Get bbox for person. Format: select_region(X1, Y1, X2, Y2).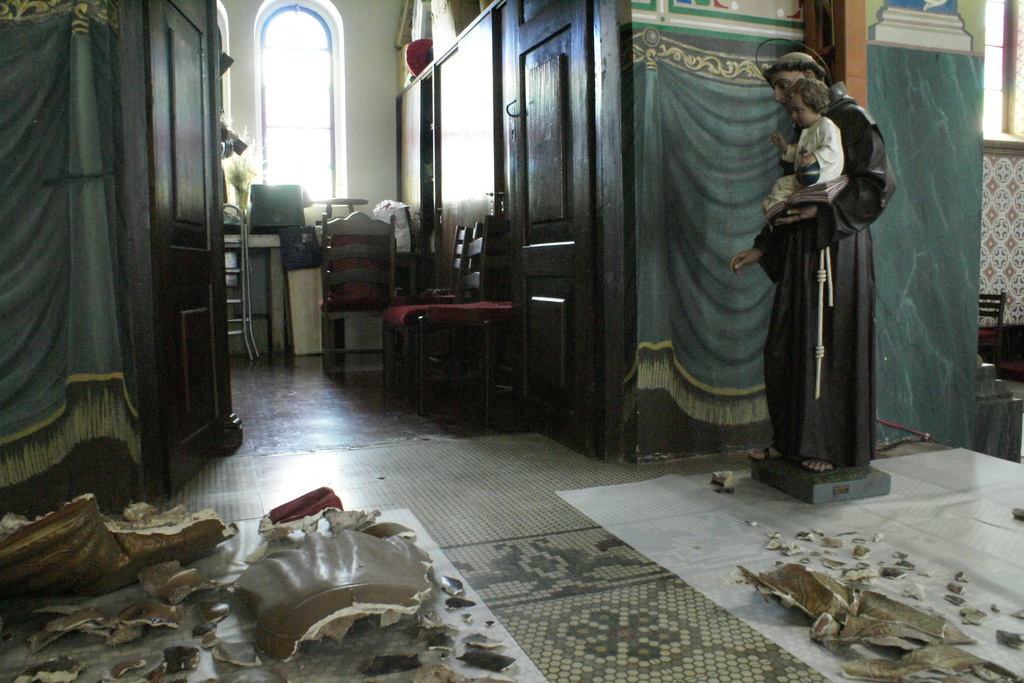
select_region(731, 51, 901, 463).
